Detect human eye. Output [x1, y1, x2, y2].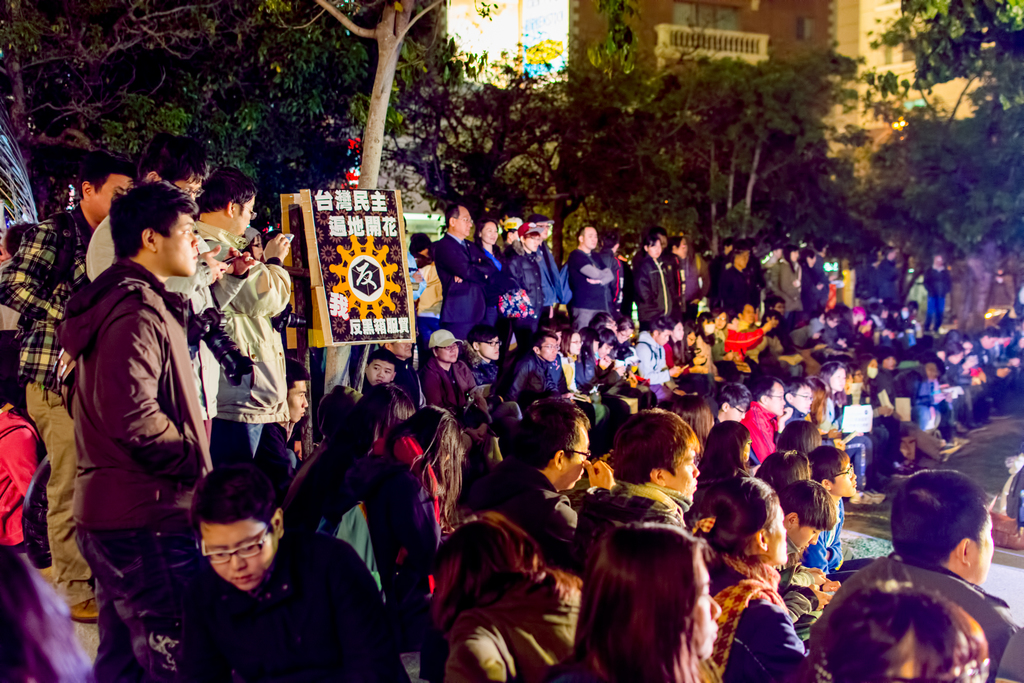
[210, 547, 226, 557].
